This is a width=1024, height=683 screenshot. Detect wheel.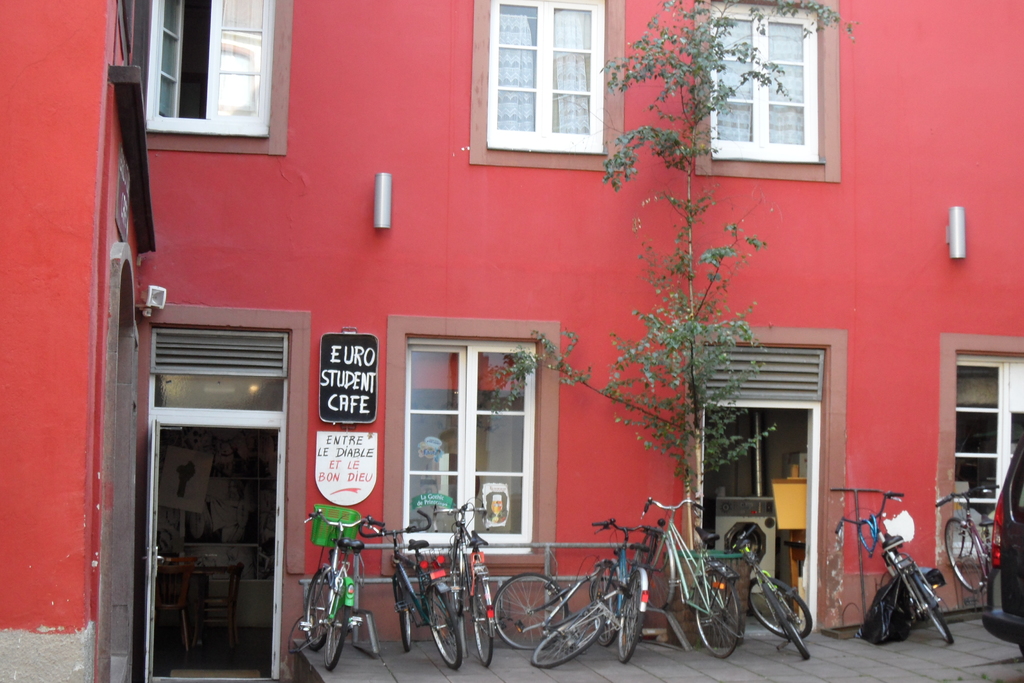
bbox(638, 528, 676, 609).
